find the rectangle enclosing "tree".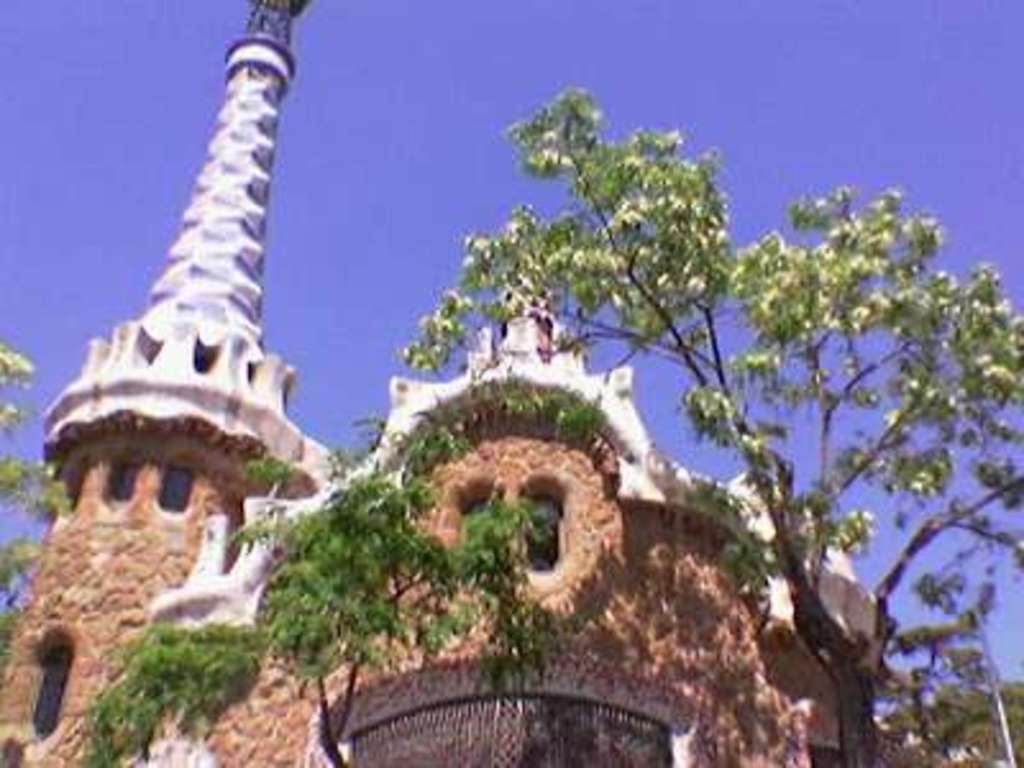
0/315/64/686.
